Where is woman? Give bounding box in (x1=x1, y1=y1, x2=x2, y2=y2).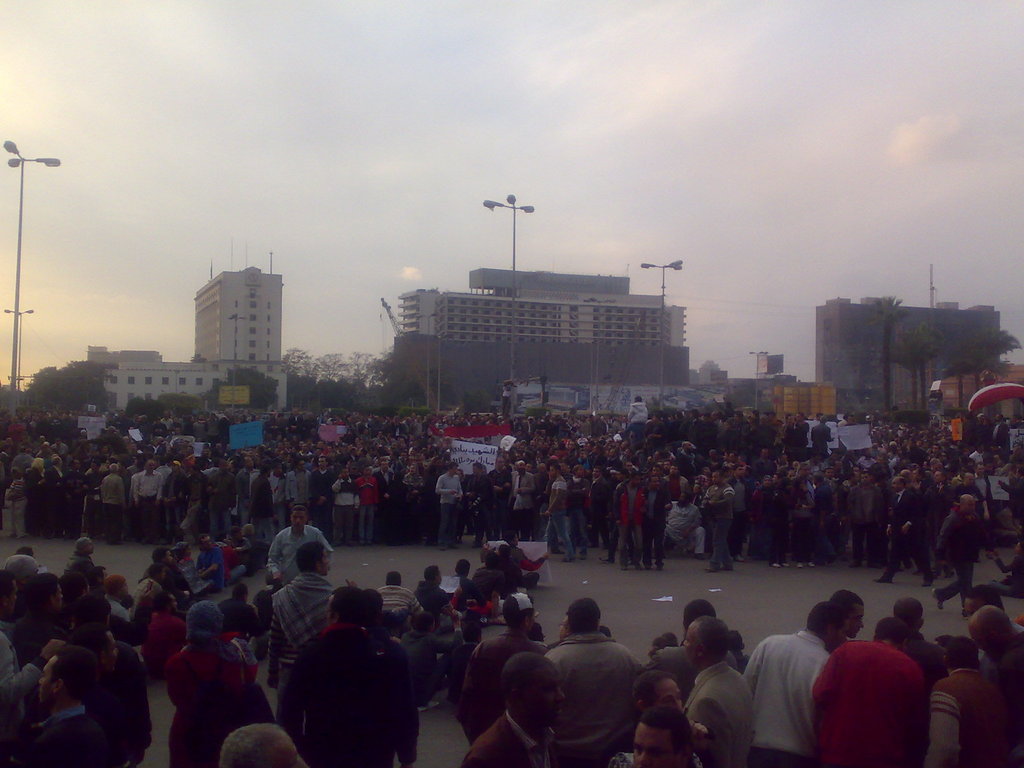
(x1=158, y1=598, x2=257, y2=767).
